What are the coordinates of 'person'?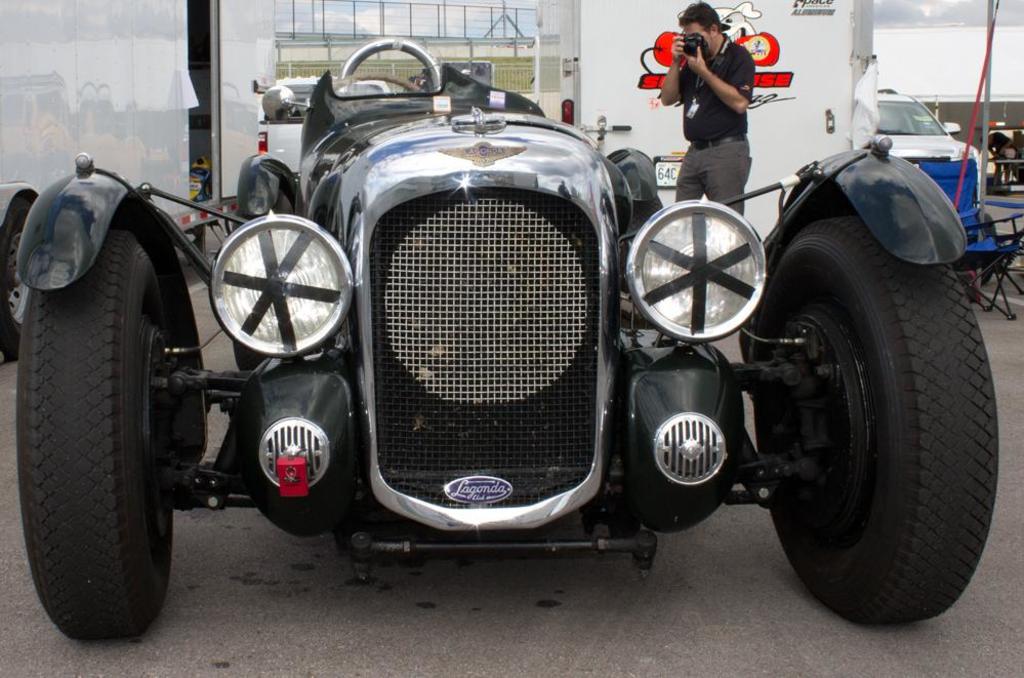
l=651, t=0, r=766, b=222.
